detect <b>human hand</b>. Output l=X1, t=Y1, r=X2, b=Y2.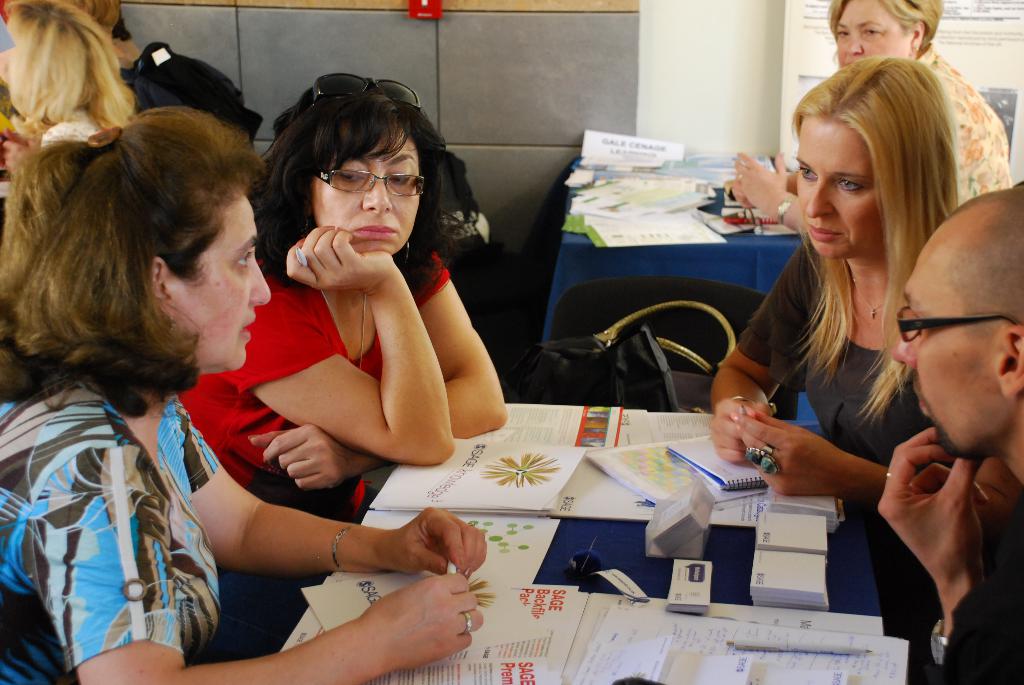
l=728, t=175, r=755, b=210.
